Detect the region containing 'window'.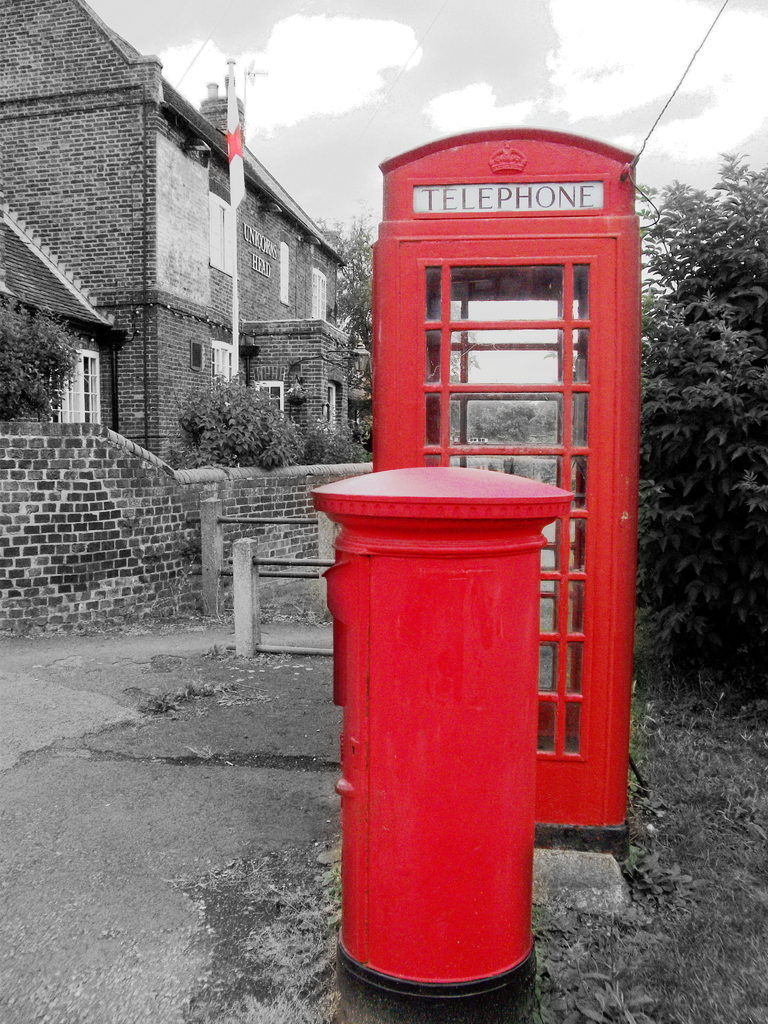
detection(46, 348, 106, 424).
